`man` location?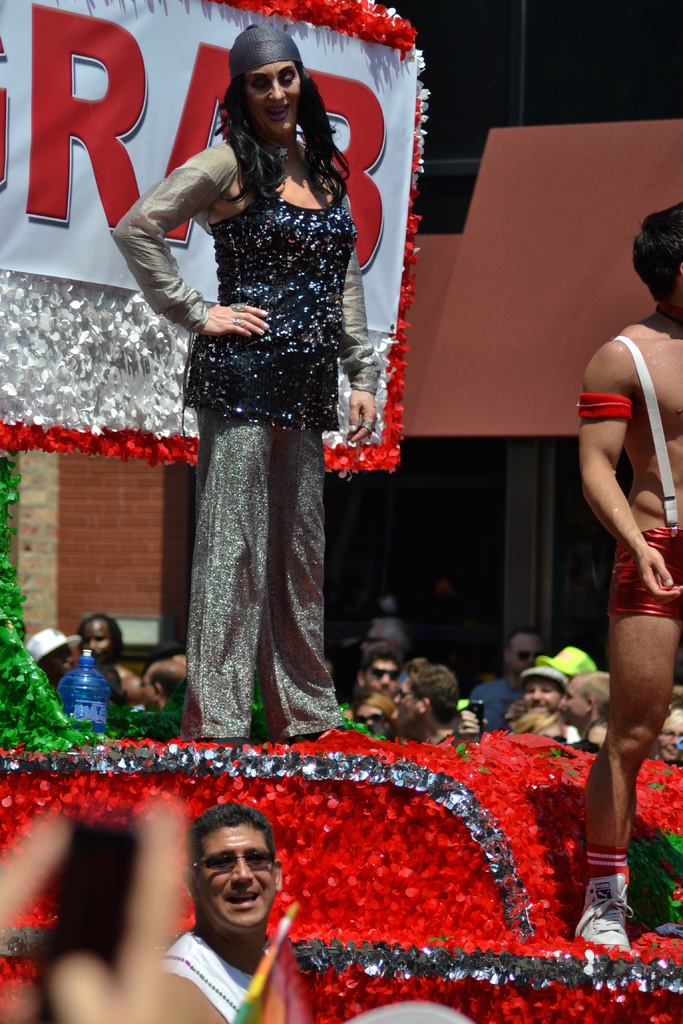
(left=516, top=656, right=570, bottom=714)
